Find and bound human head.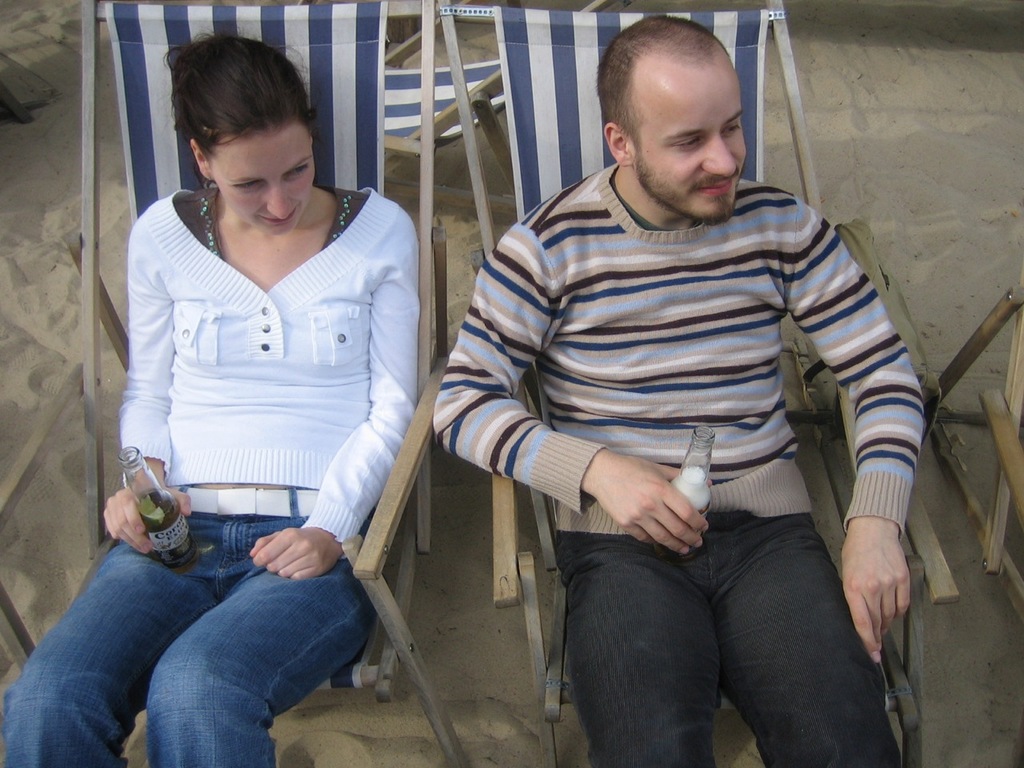
Bound: <bbox>169, 38, 316, 238</bbox>.
